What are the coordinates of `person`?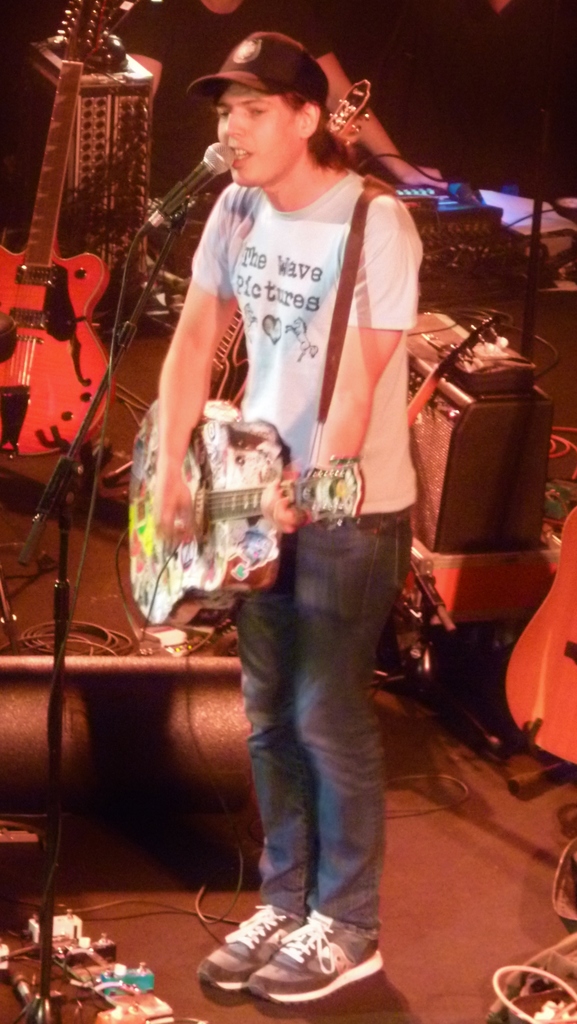
x1=117 y1=0 x2=449 y2=301.
